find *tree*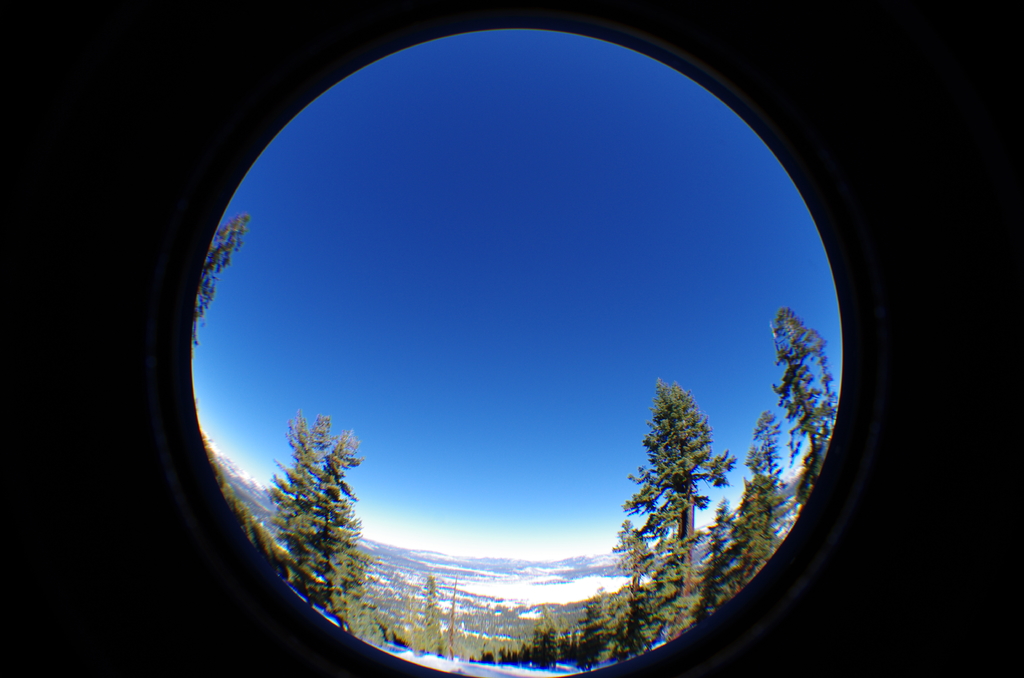
crop(259, 405, 312, 592)
